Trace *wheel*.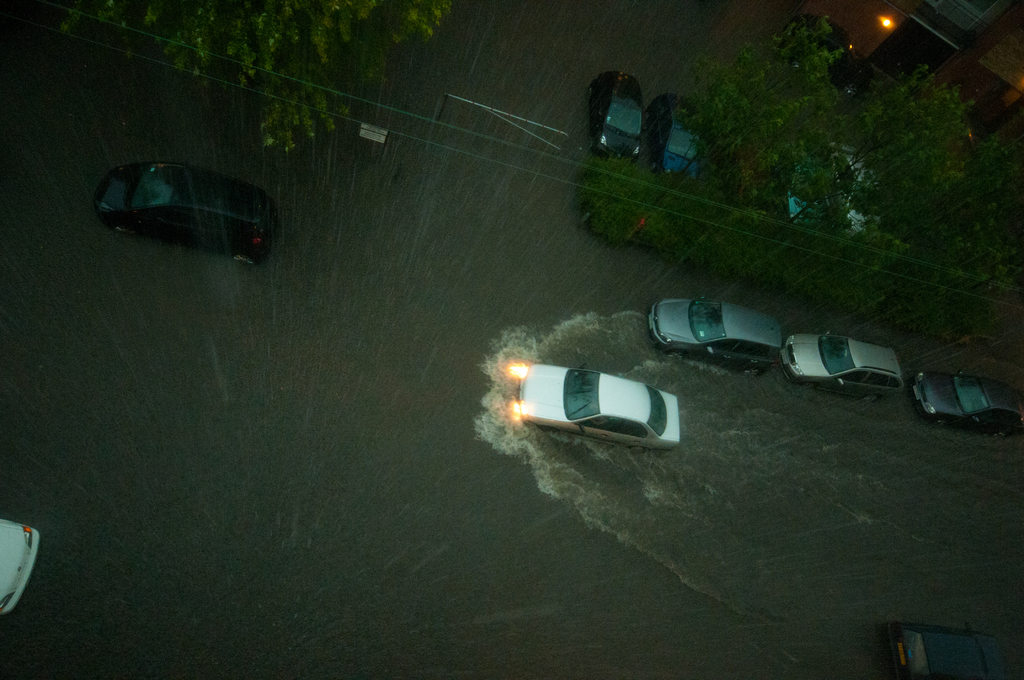
Traced to [left=113, top=226, right=134, bottom=232].
